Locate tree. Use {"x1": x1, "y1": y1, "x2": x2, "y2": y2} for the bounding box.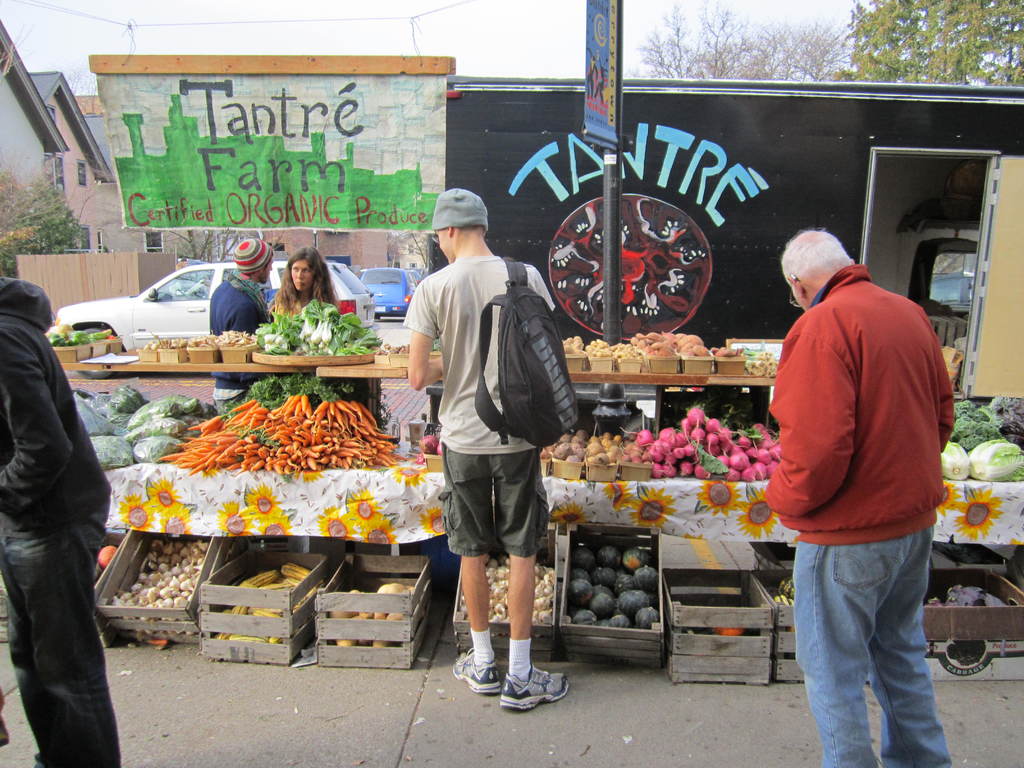
{"x1": 0, "y1": 150, "x2": 81, "y2": 276}.
